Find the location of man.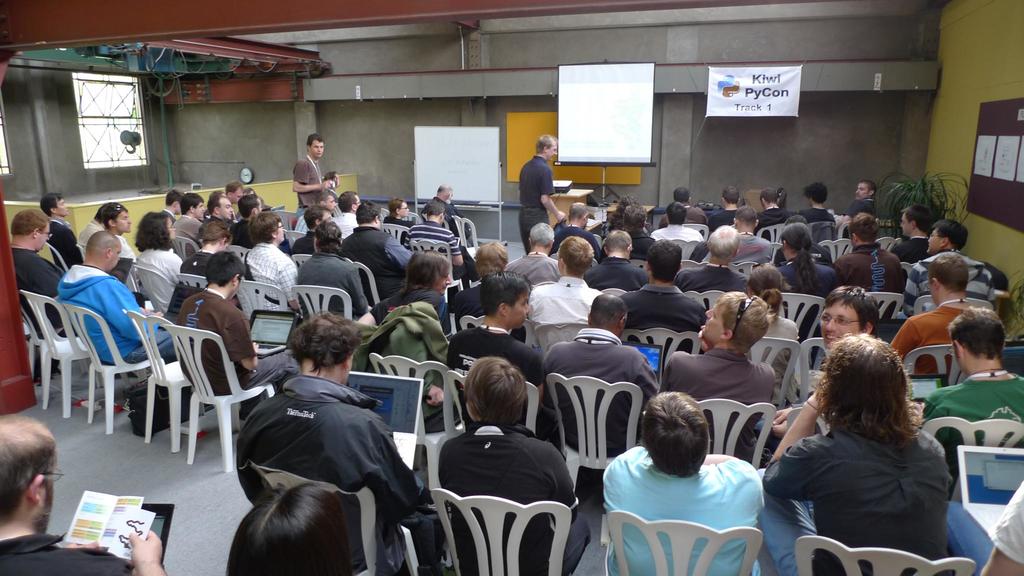
Location: bbox=(296, 220, 375, 321).
